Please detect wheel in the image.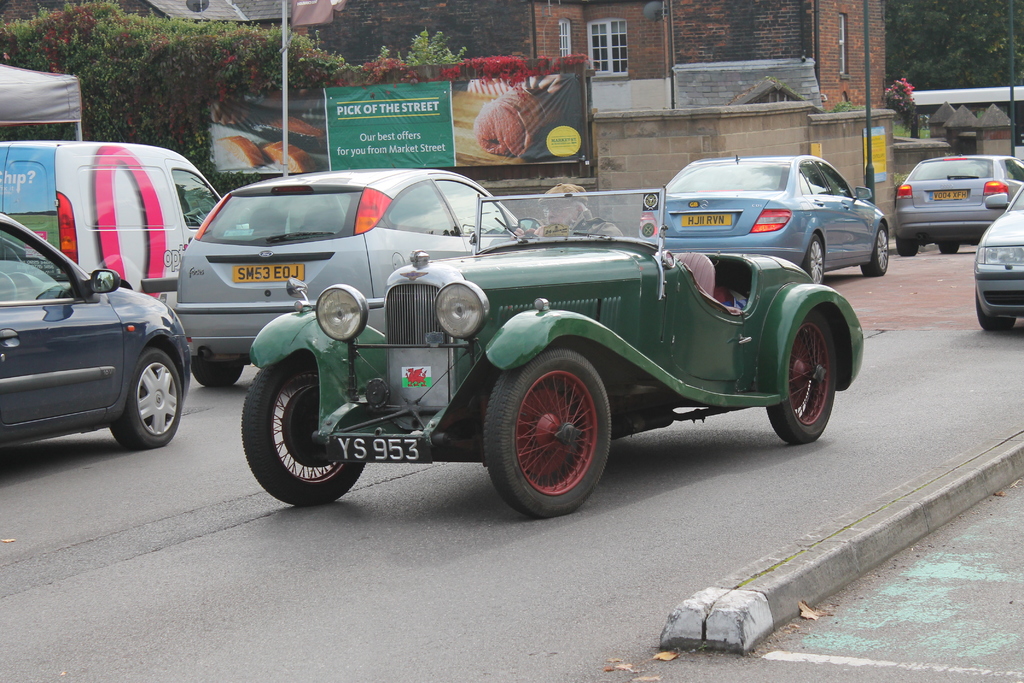
486 345 627 516.
